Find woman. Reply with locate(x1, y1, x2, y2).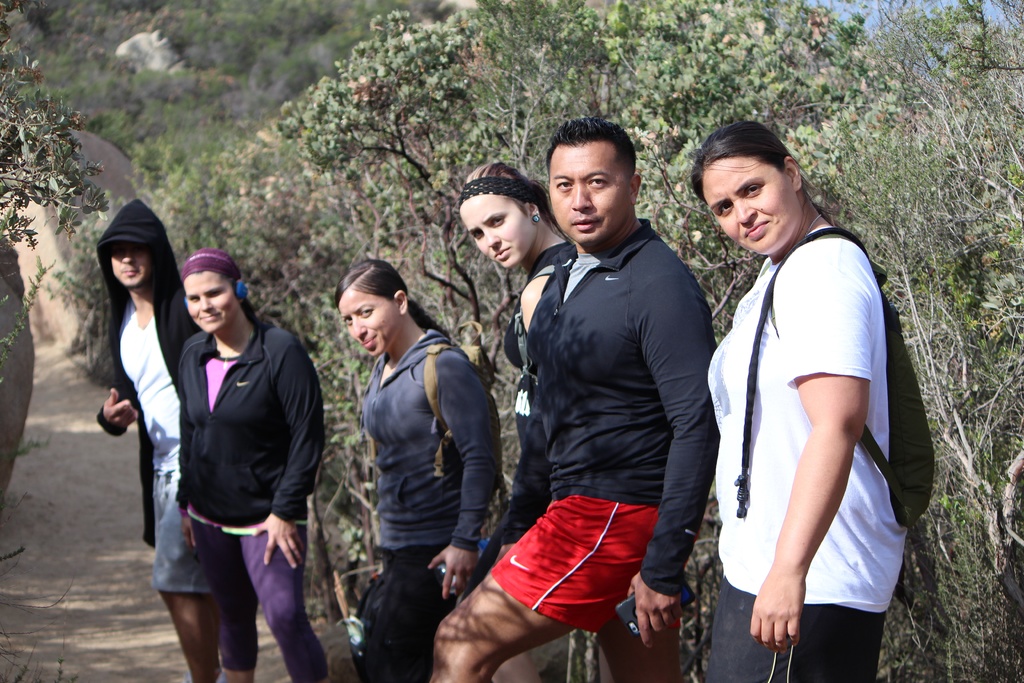
locate(328, 258, 504, 682).
